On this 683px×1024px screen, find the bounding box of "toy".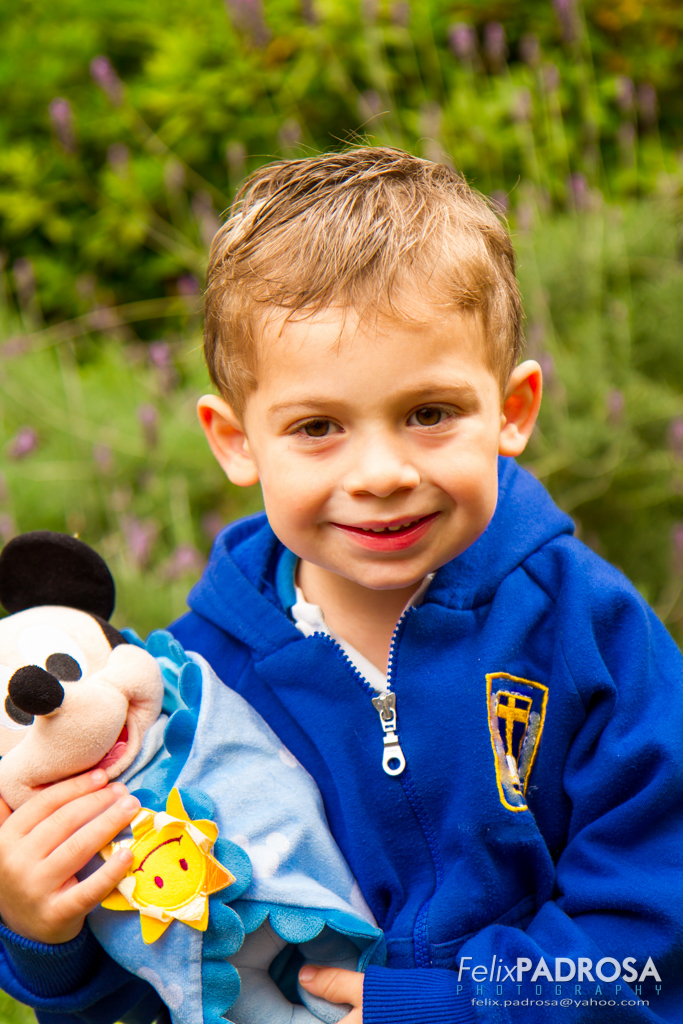
Bounding box: select_region(0, 530, 375, 1023).
